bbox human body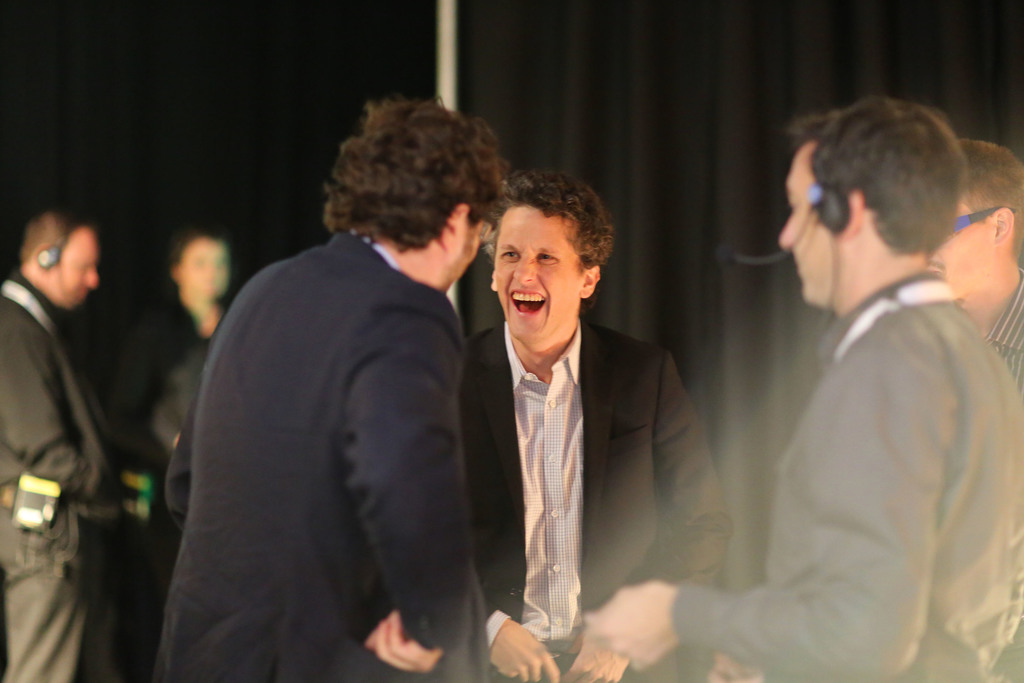
pyautogui.locateOnScreen(964, 268, 1023, 373)
